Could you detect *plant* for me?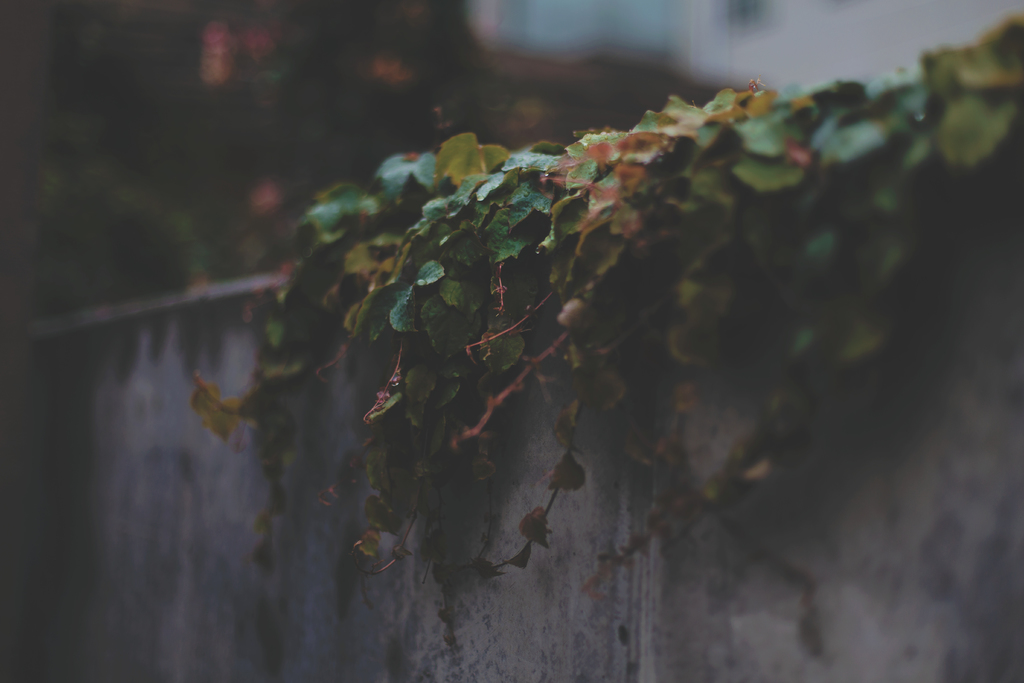
Detection result: <bbox>182, 8, 1022, 663</bbox>.
